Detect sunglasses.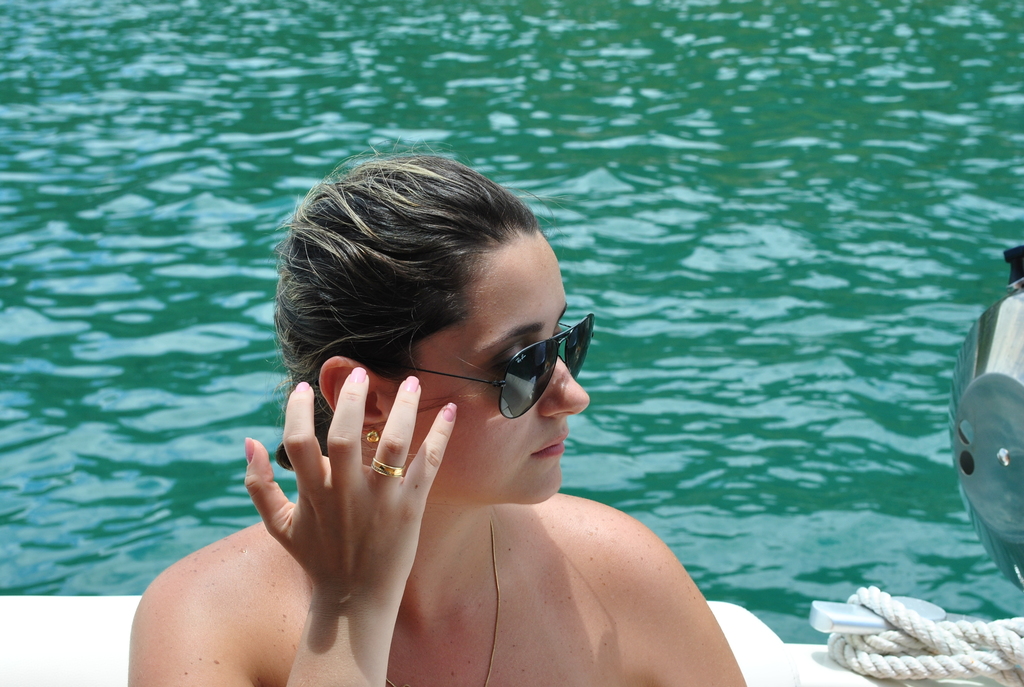
Detected at locate(418, 311, 598, 420).
